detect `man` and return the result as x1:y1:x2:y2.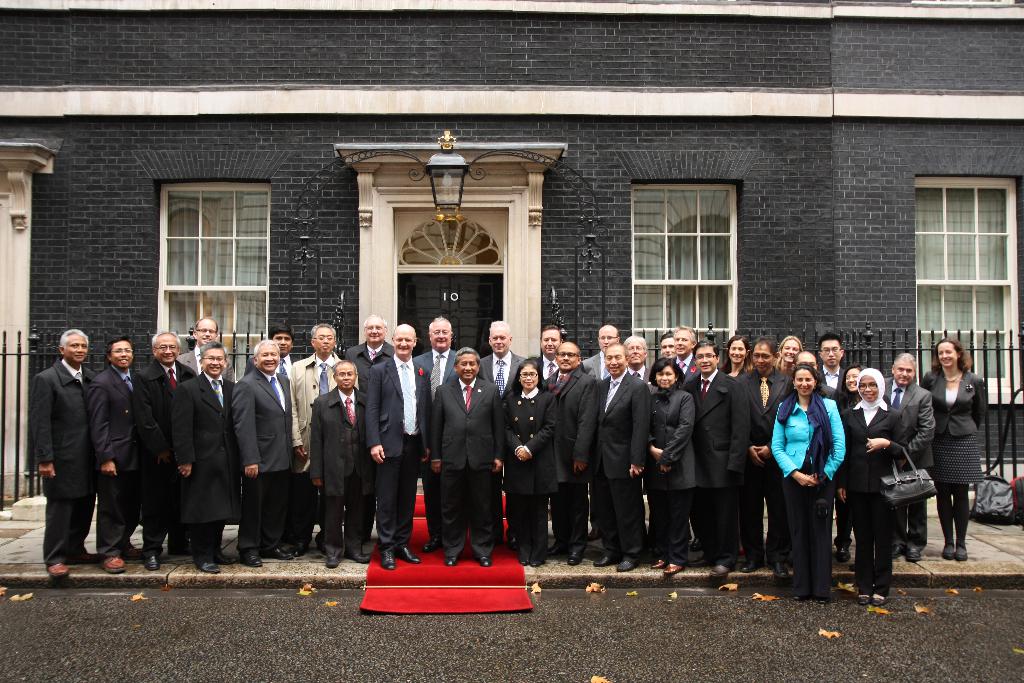
175:315:237:384.
